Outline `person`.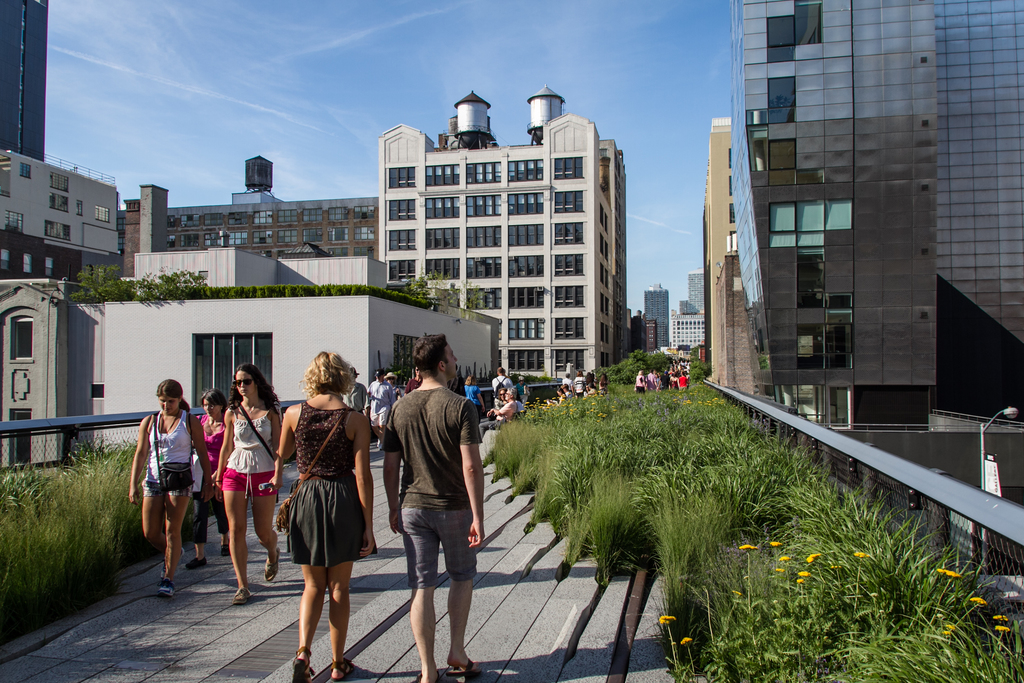
Outline: <bbox>189, 391, 242, 566</bbox>.
